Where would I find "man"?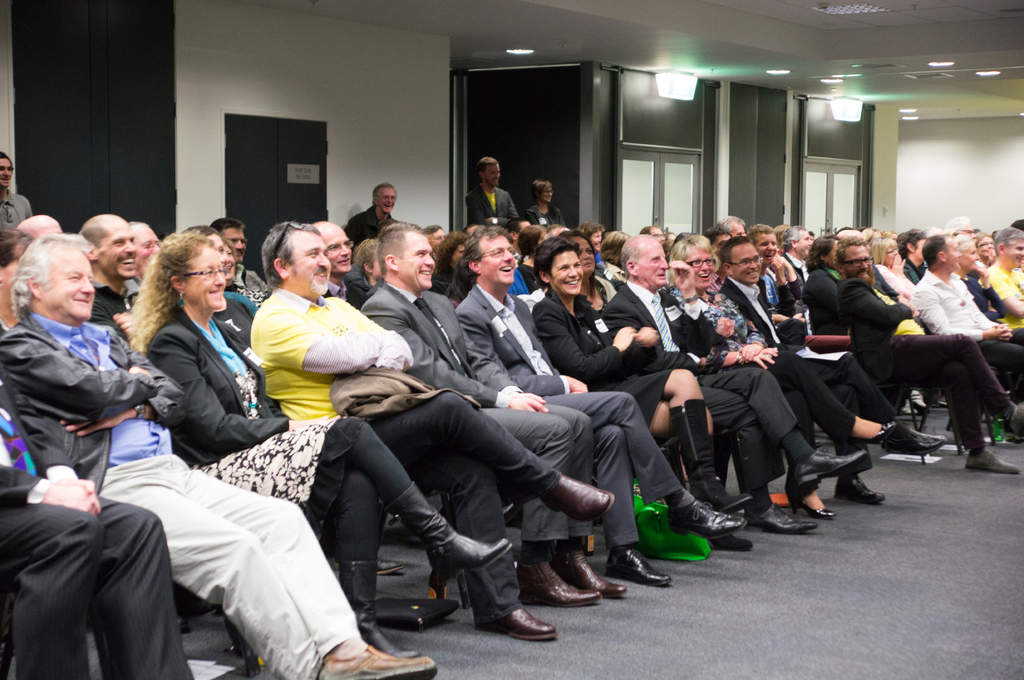
At [344, 182, 397, 248].
